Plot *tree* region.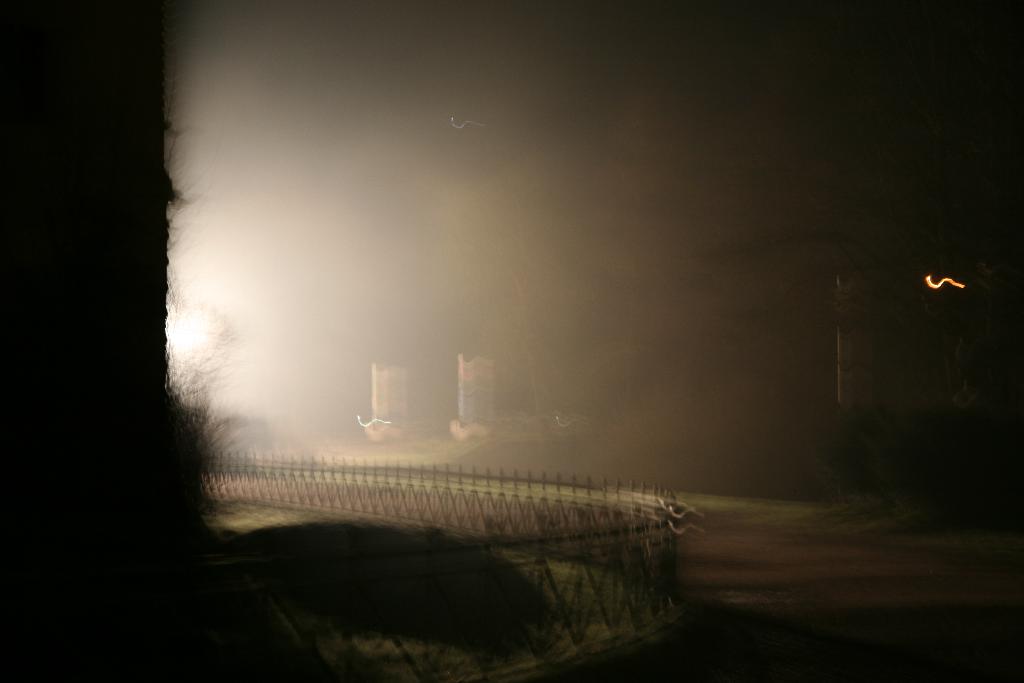
Plotted at <box>0,0,179,682</box>.
